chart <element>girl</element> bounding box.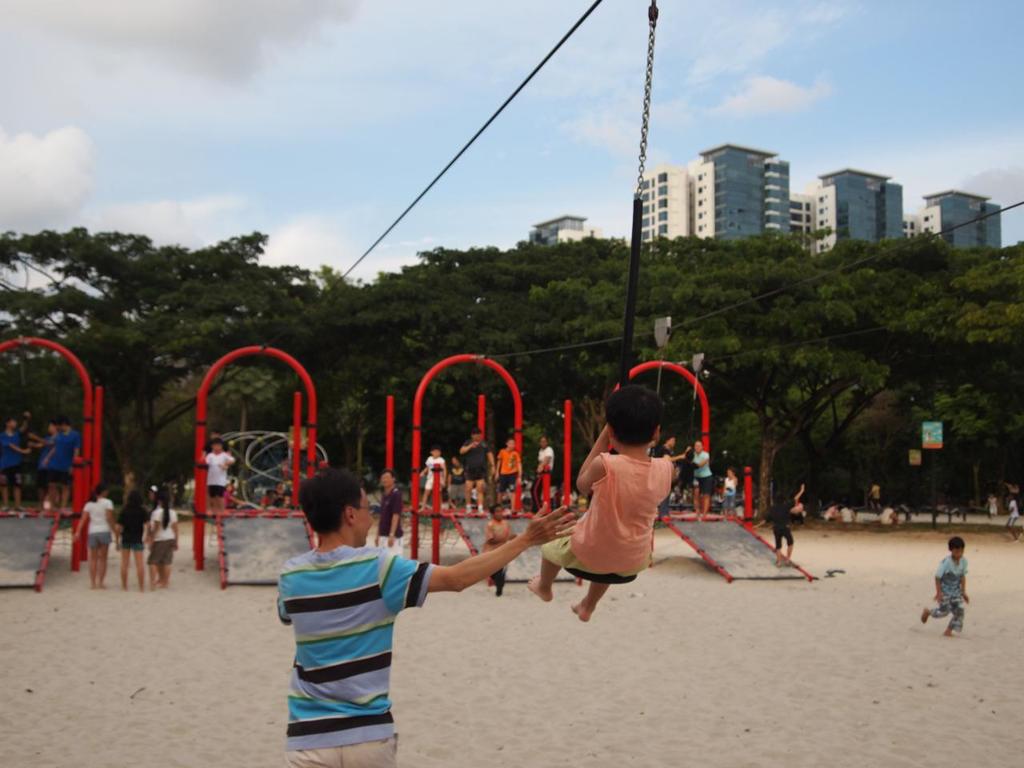
Charted: box=[822, 502, 838, 524].
